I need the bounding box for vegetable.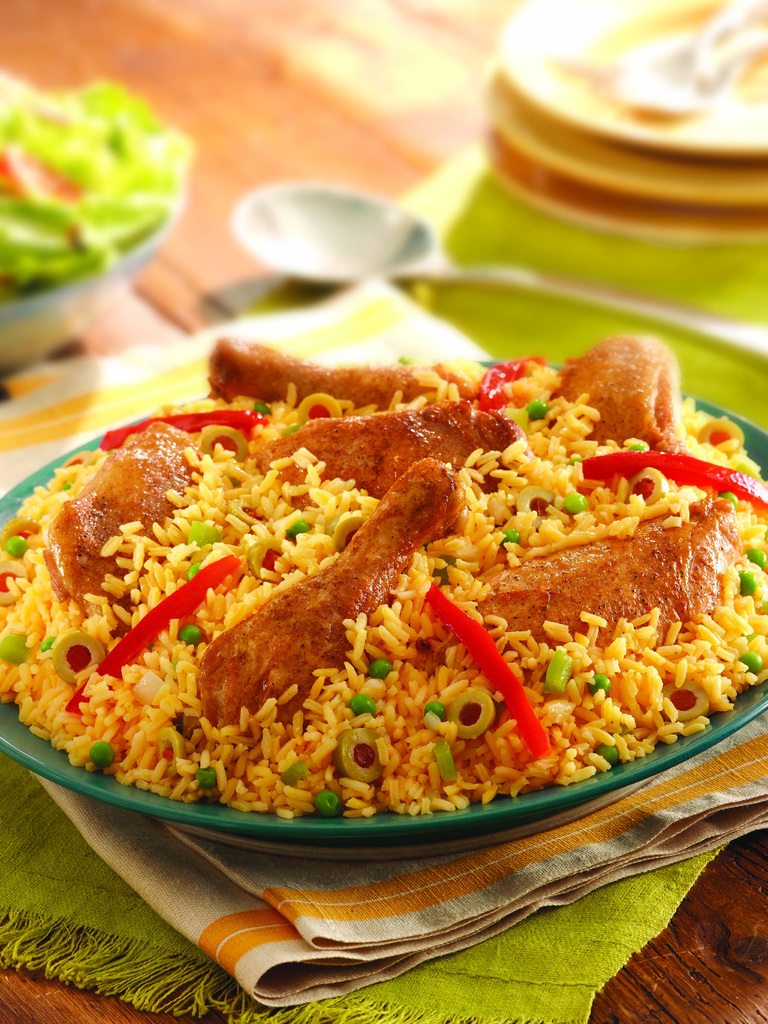
Here it is: left=346, top=692, right=375, bottom=717.
